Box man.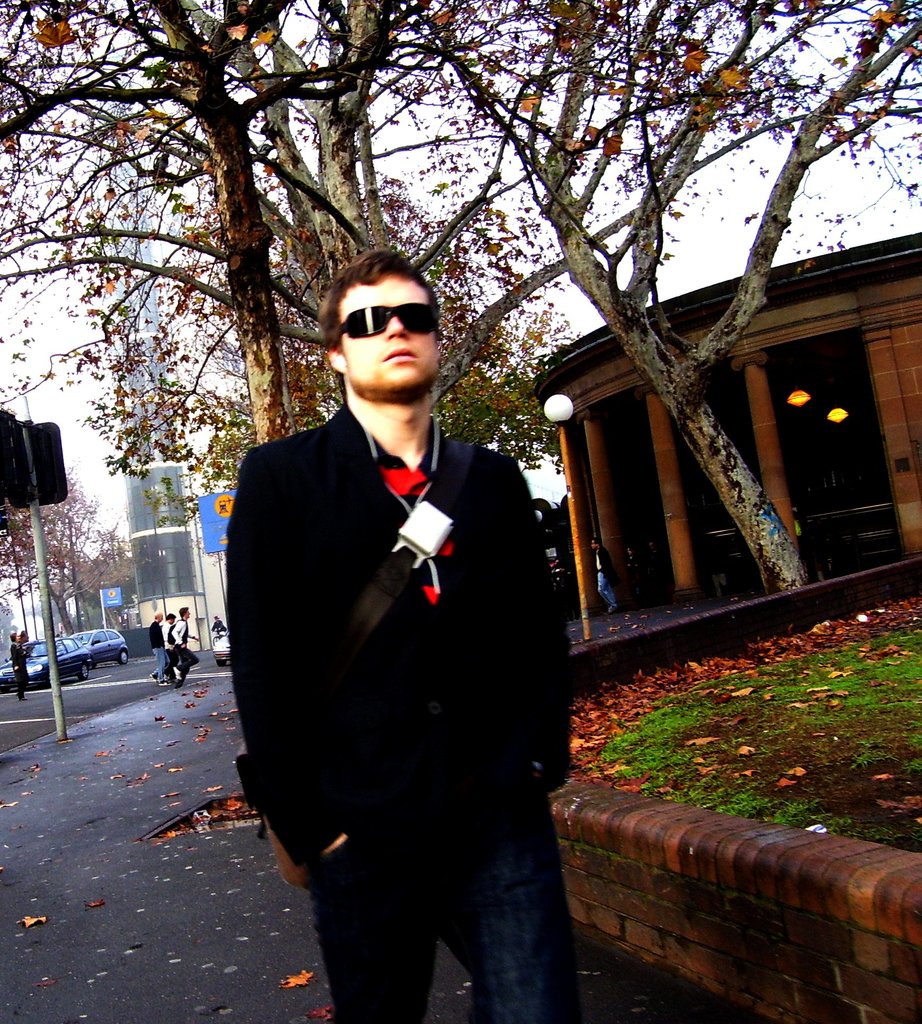
x1=161 y1=614 x2=177 y2=672.
